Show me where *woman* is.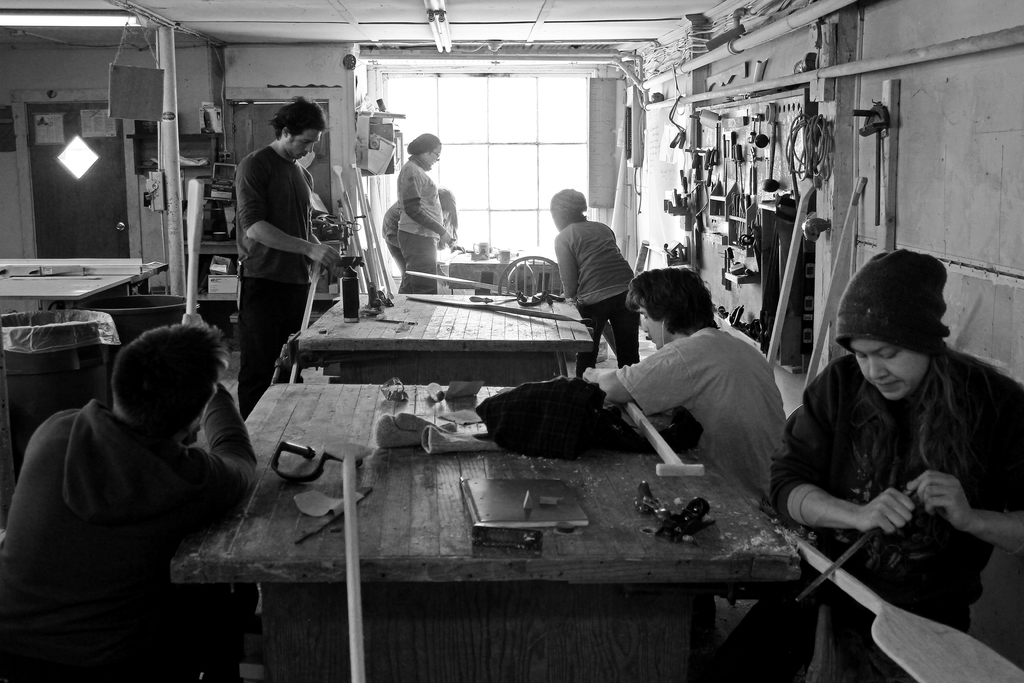
*woman* is at [396, 129, 456, 297].
